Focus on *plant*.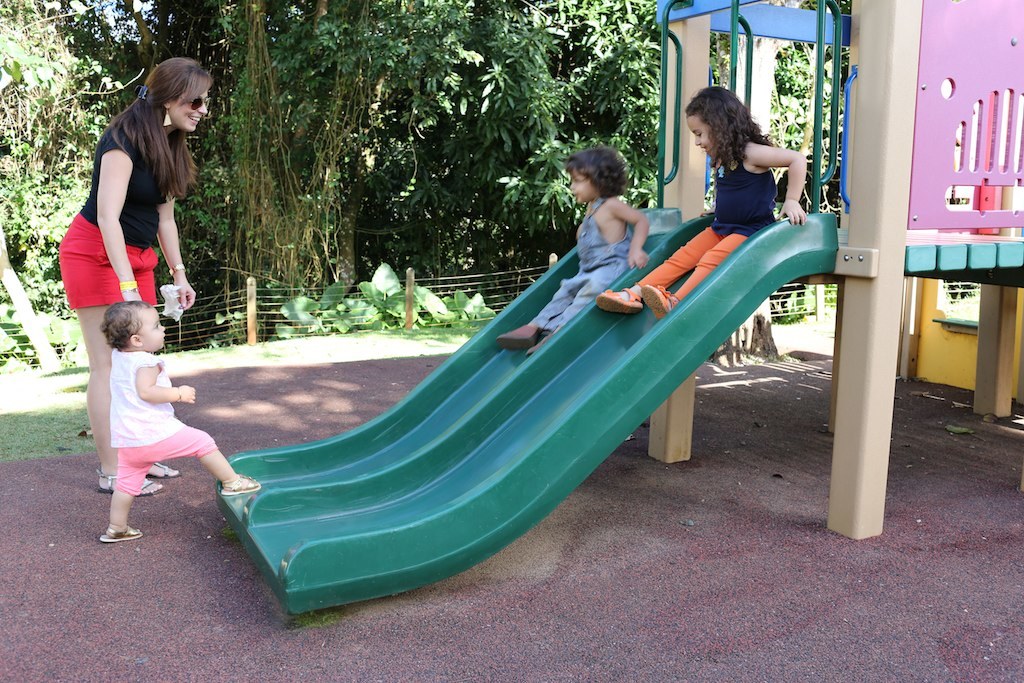
Focused at region(5, 185, 94, 376).
